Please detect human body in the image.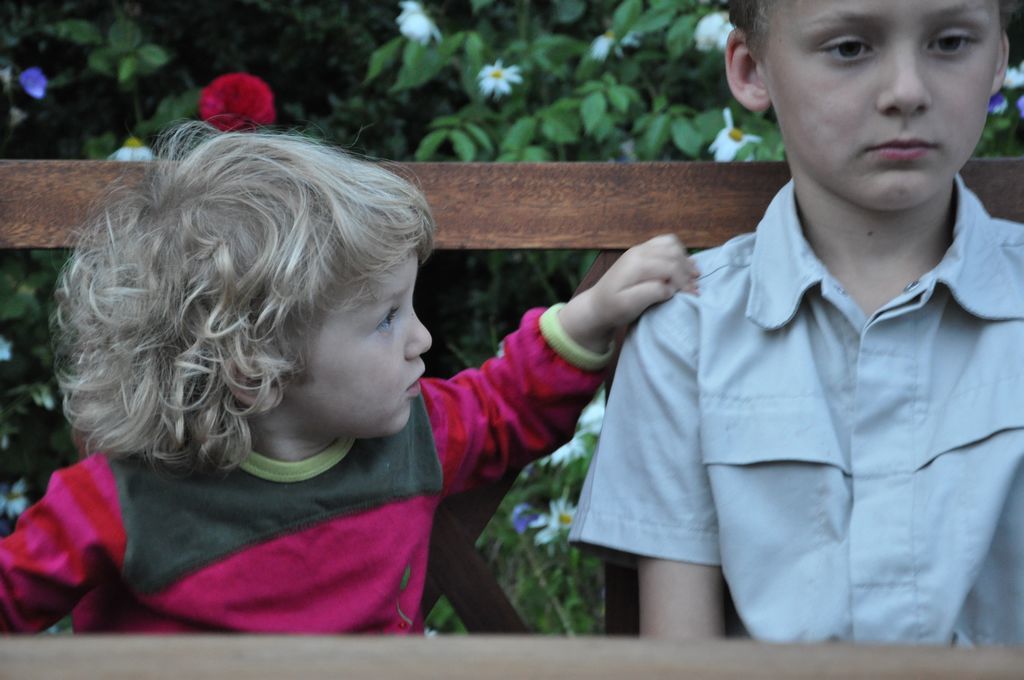
591:0:1021:657.
